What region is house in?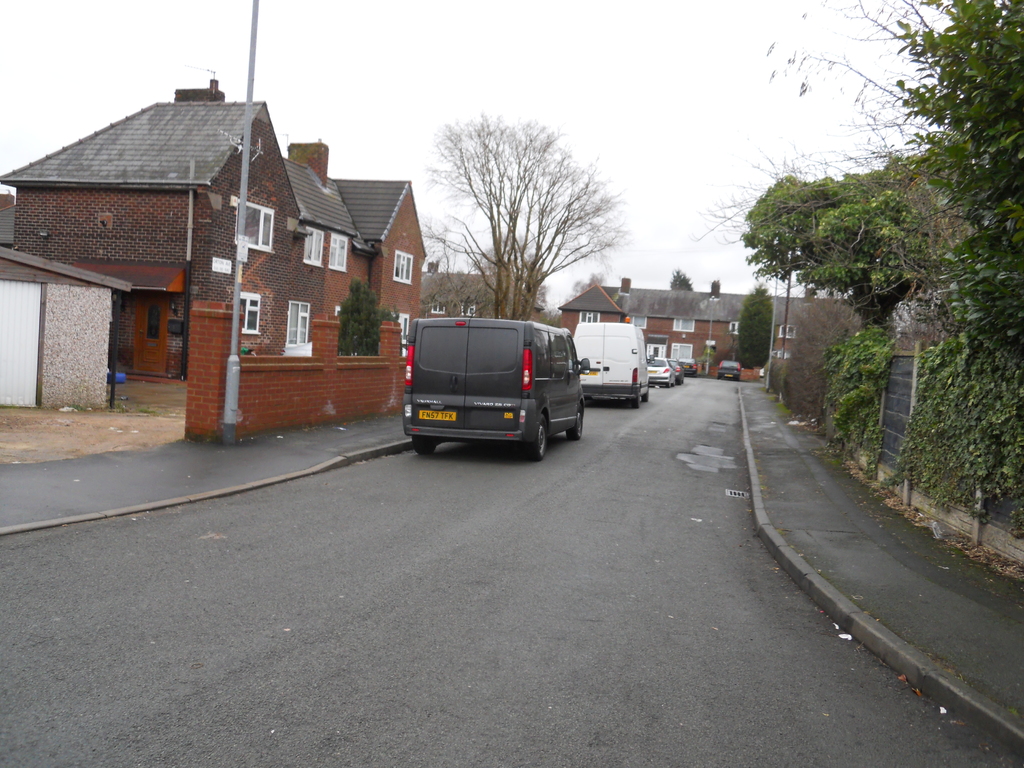
crop(41, 56, 410, 429).
